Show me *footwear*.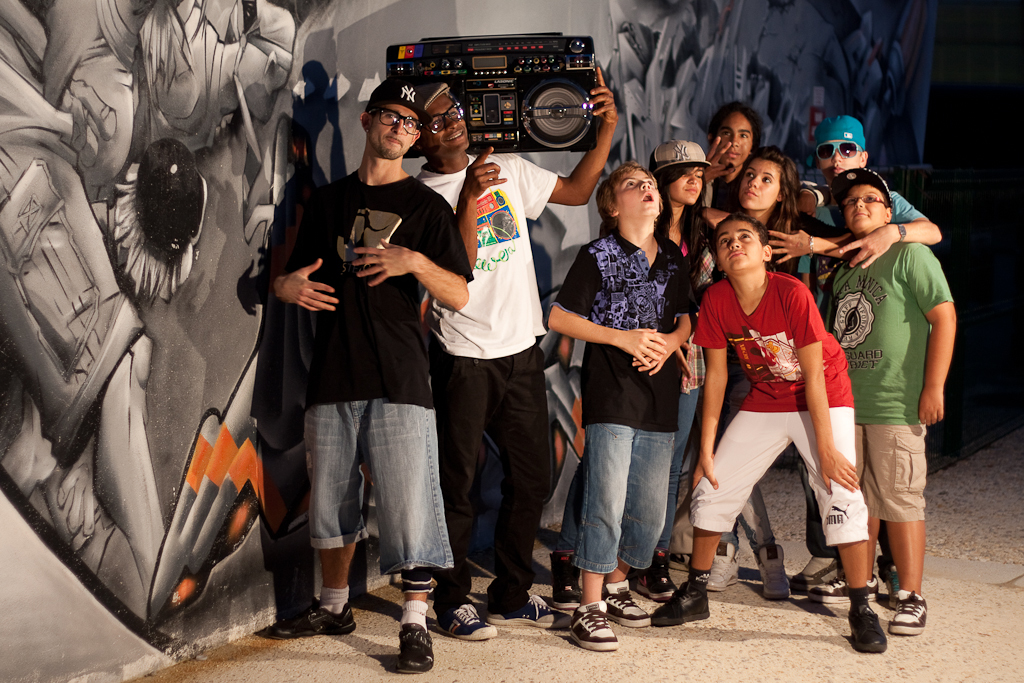
*footwear* is here: 625/566/678/598.
